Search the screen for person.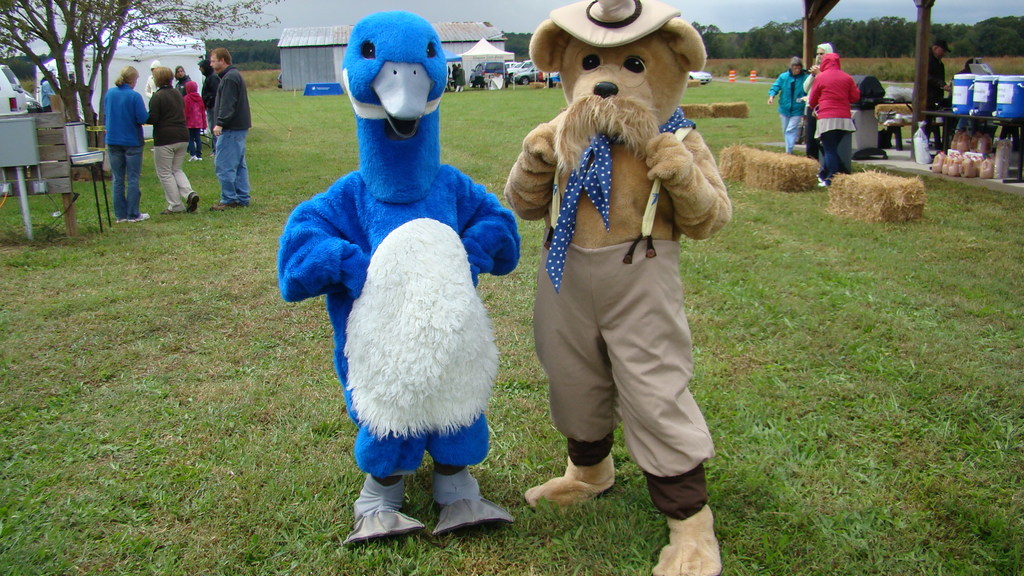
Found at bbox(769, 56, 809, 158).
